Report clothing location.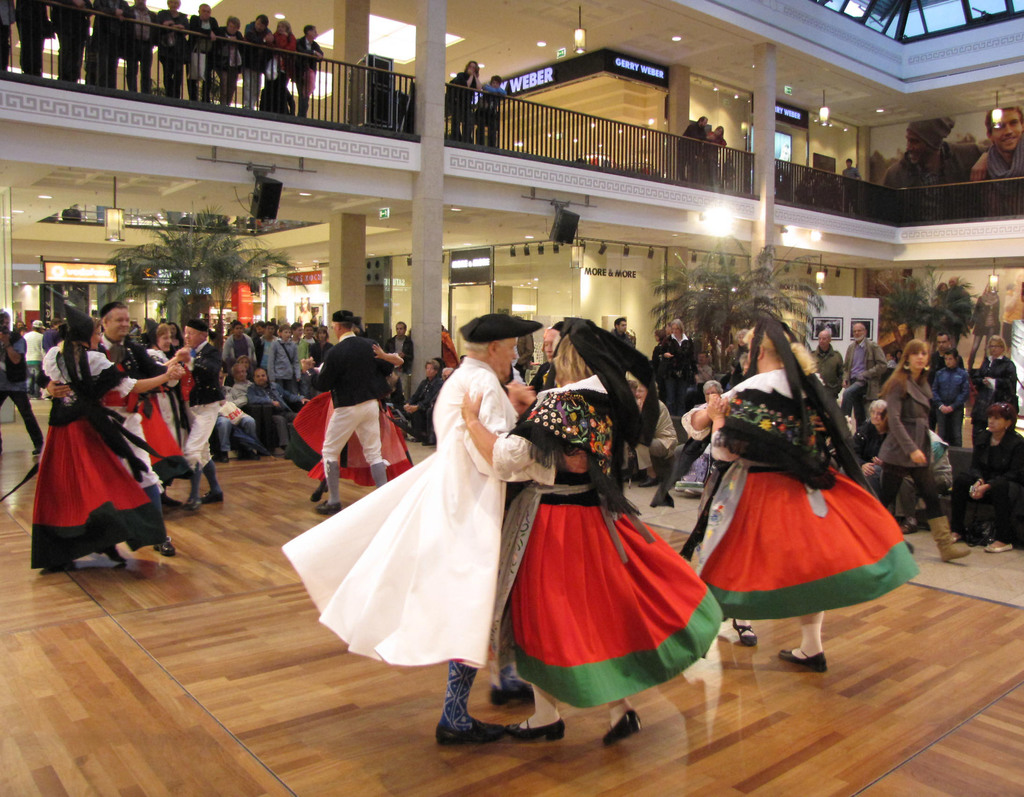
Report: Rect(448, 69, 478, 140).
